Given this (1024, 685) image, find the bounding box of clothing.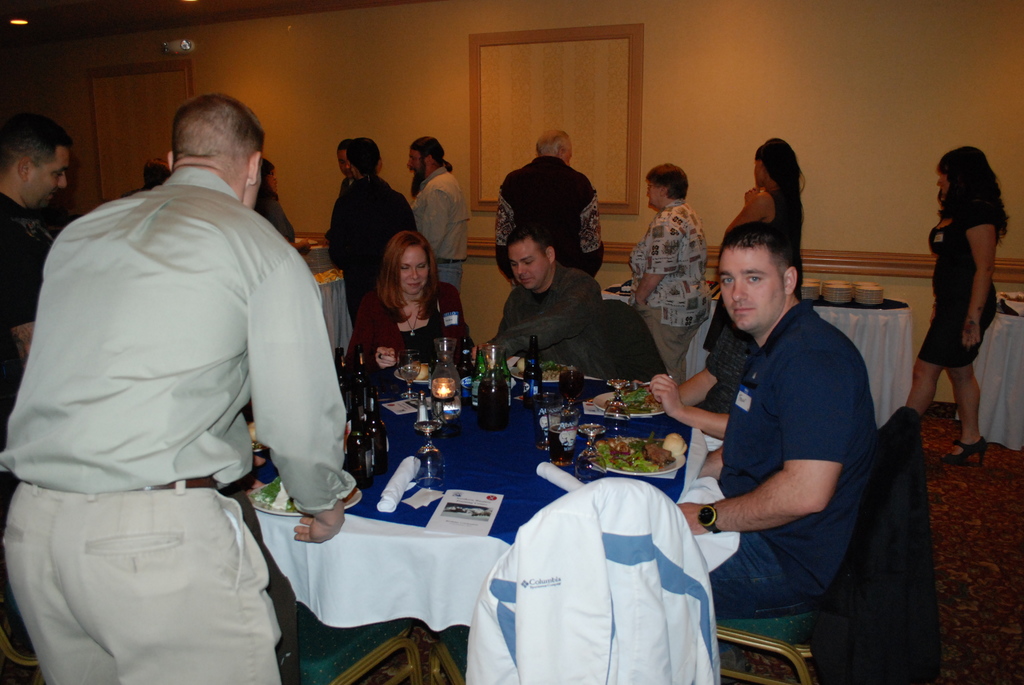
detection(325, 176, 412, 350).
